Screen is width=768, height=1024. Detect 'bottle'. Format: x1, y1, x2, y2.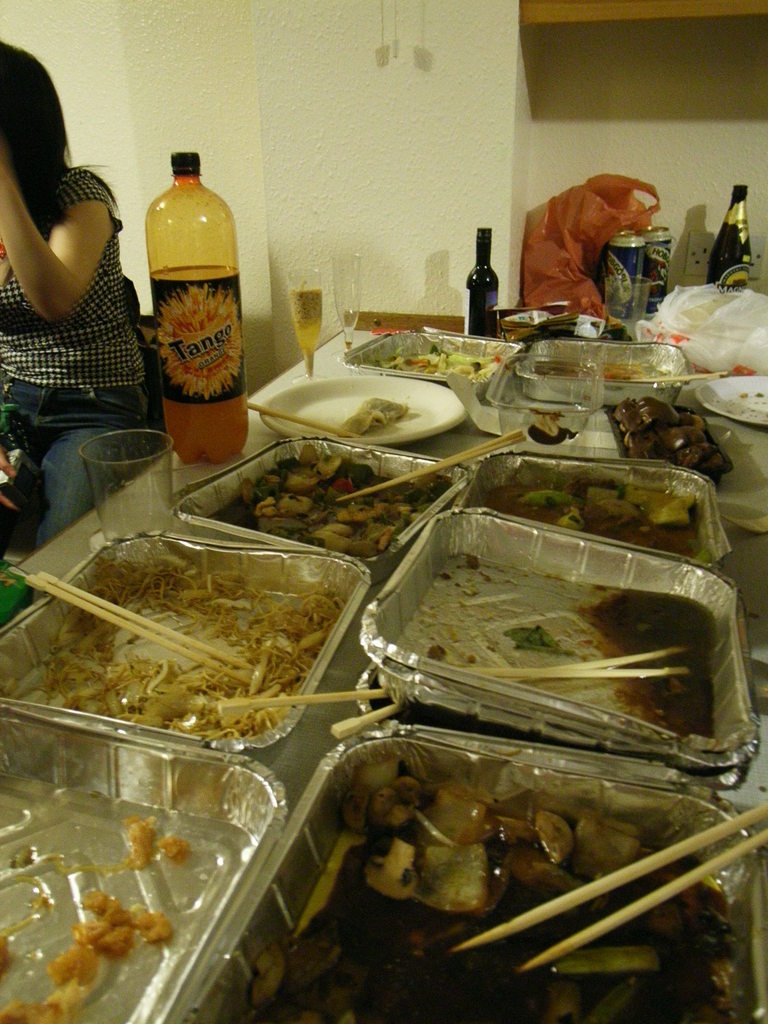
463, 225, 505, 339.
